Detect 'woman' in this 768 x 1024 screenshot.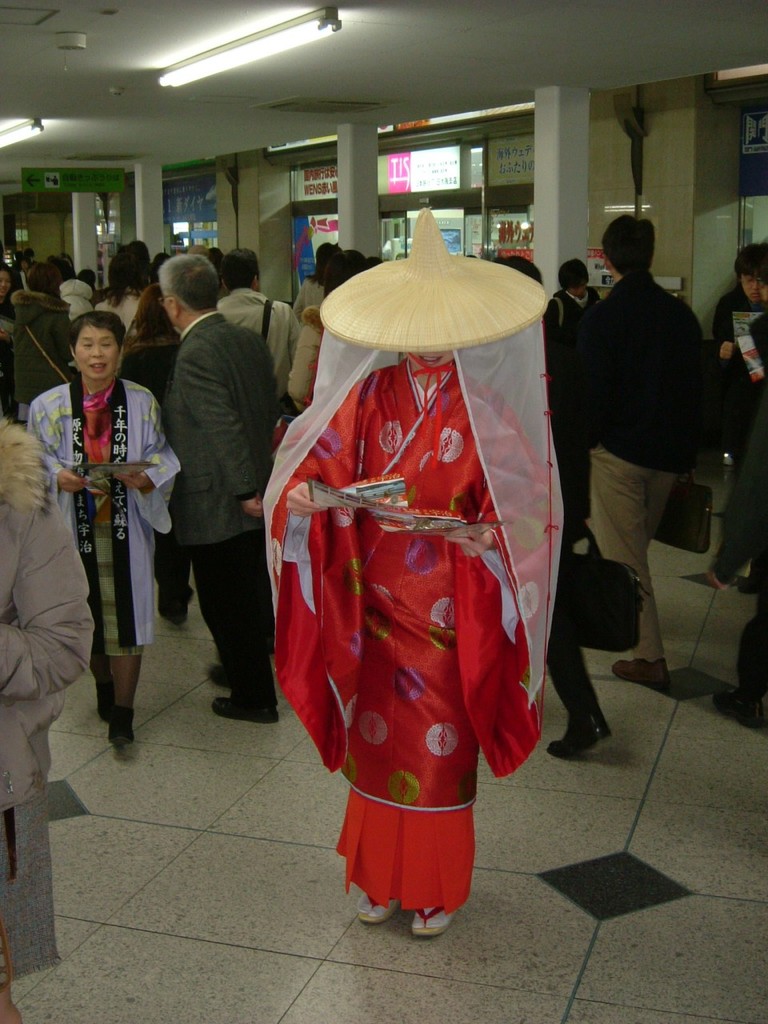
Detection: (left=95, top=252, right=148, bottom=330).
